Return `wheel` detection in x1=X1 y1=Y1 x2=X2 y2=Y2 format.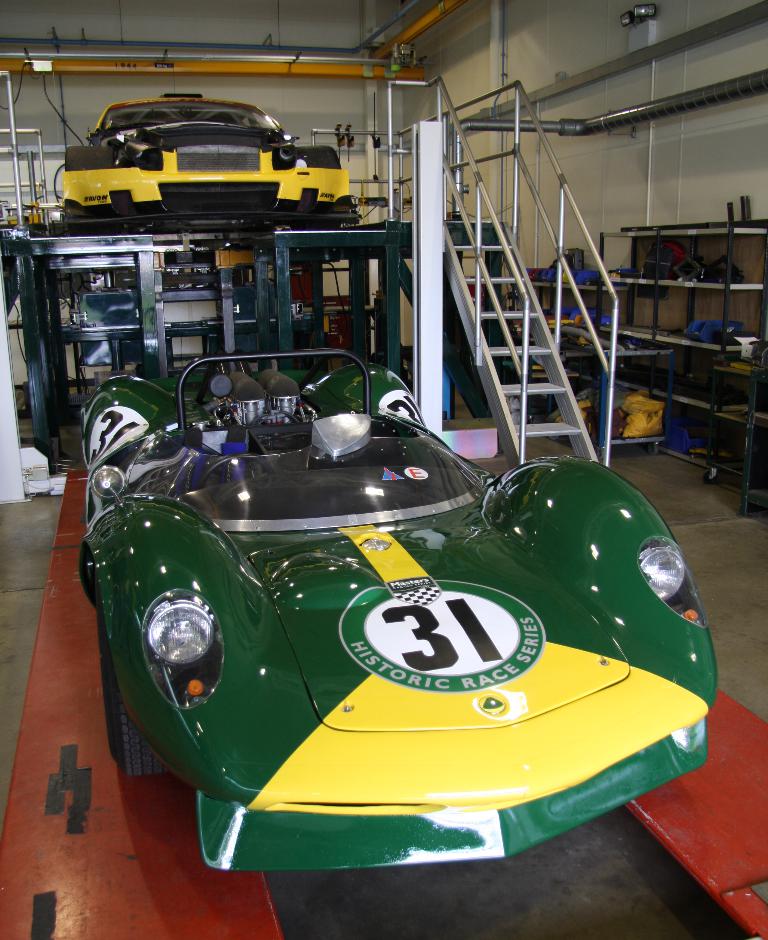
x1=103 y1=619 x2=146 y2=761.
